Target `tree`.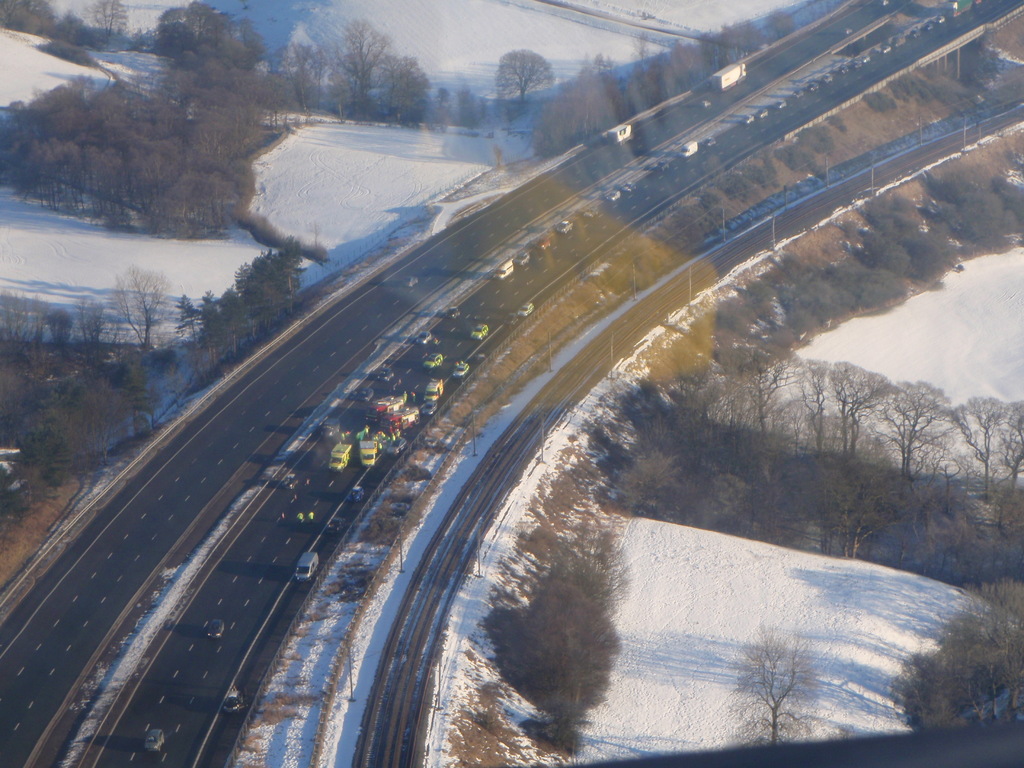
Target region: (84,338,164,428).
